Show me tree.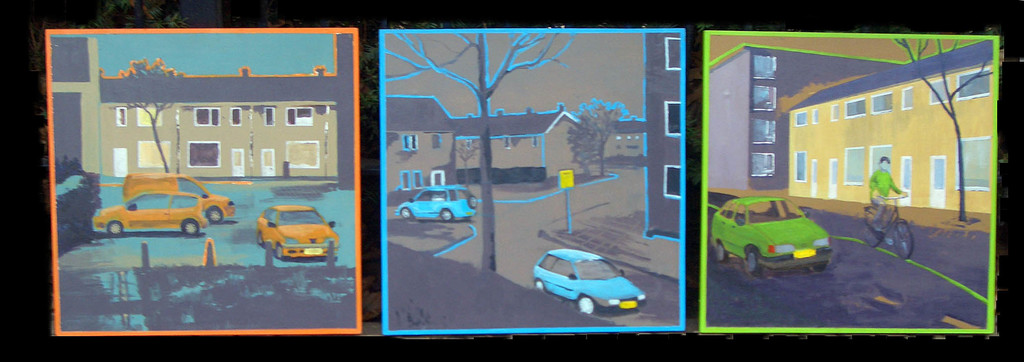
tree is here: bbox=(561, 95, 629, 172).
